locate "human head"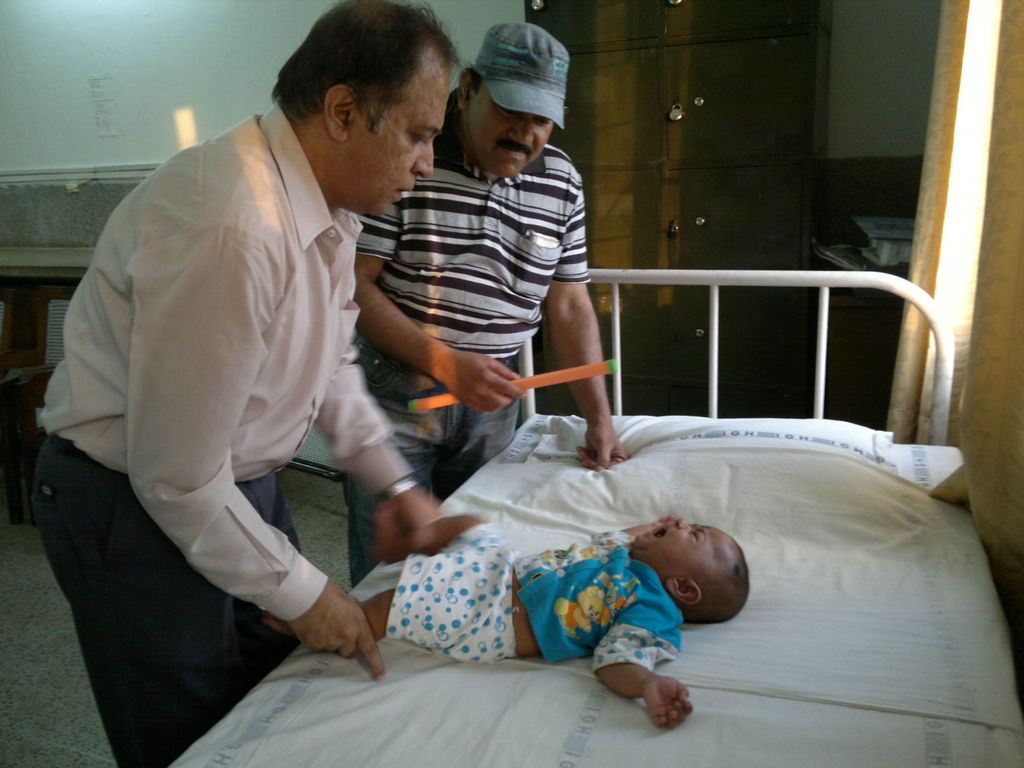
box(436, 22, 576, 179)
